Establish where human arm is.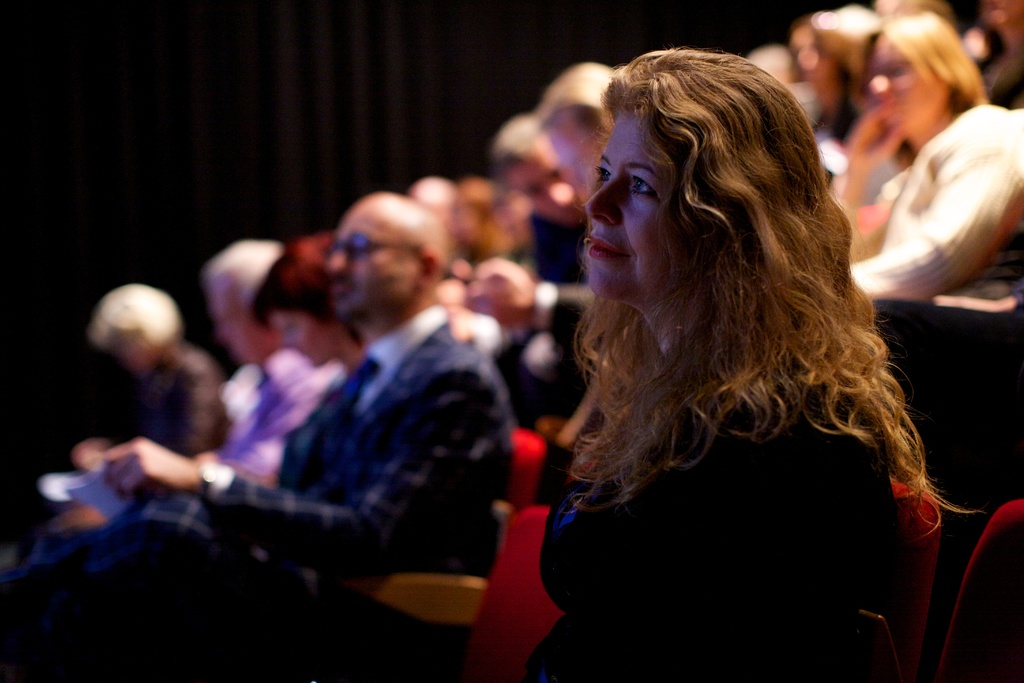
Established at x1=99 y1=356 x2=505 y2=571.
